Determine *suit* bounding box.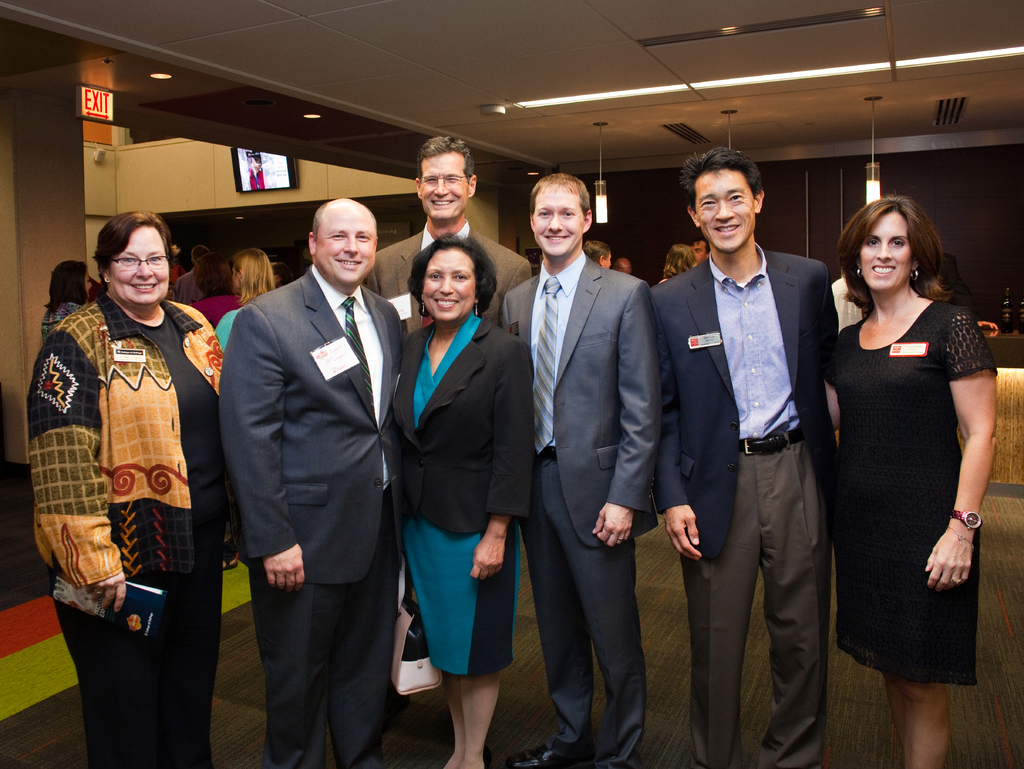
Determined: {"x1": 499, "y1": 244, "x2": 659, "y2": 765}.
